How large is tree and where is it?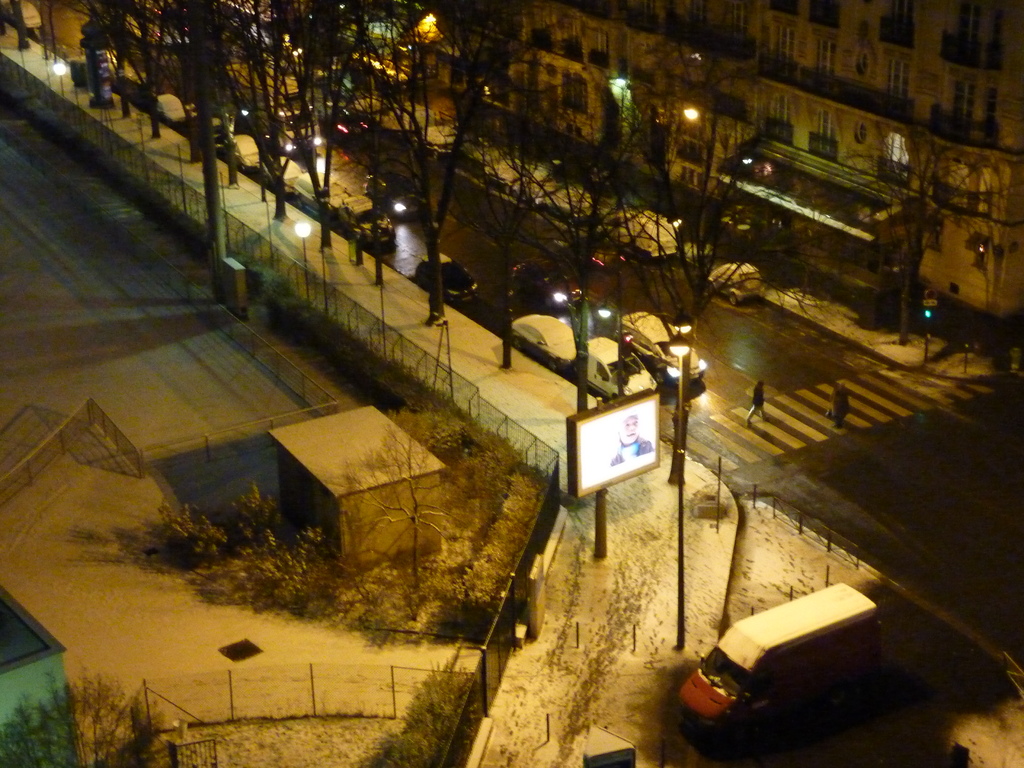
Bounding box: 389 0 507 337.
